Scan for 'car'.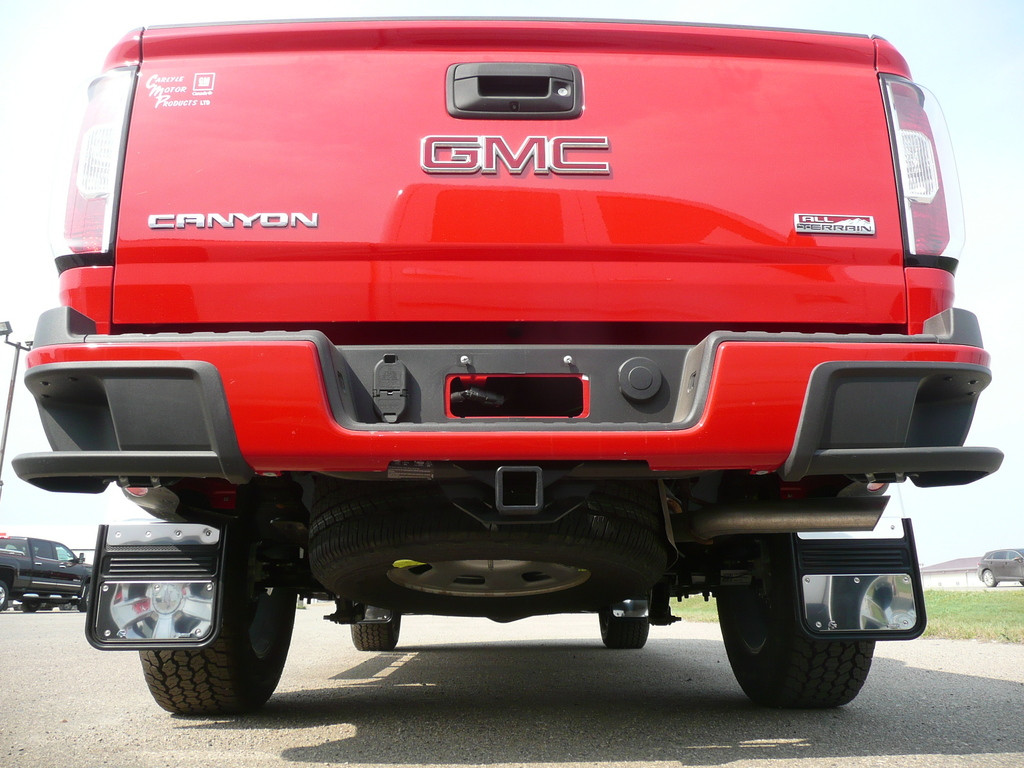
Scan result: (left=12, top=8, right=1004, bottom=709).
